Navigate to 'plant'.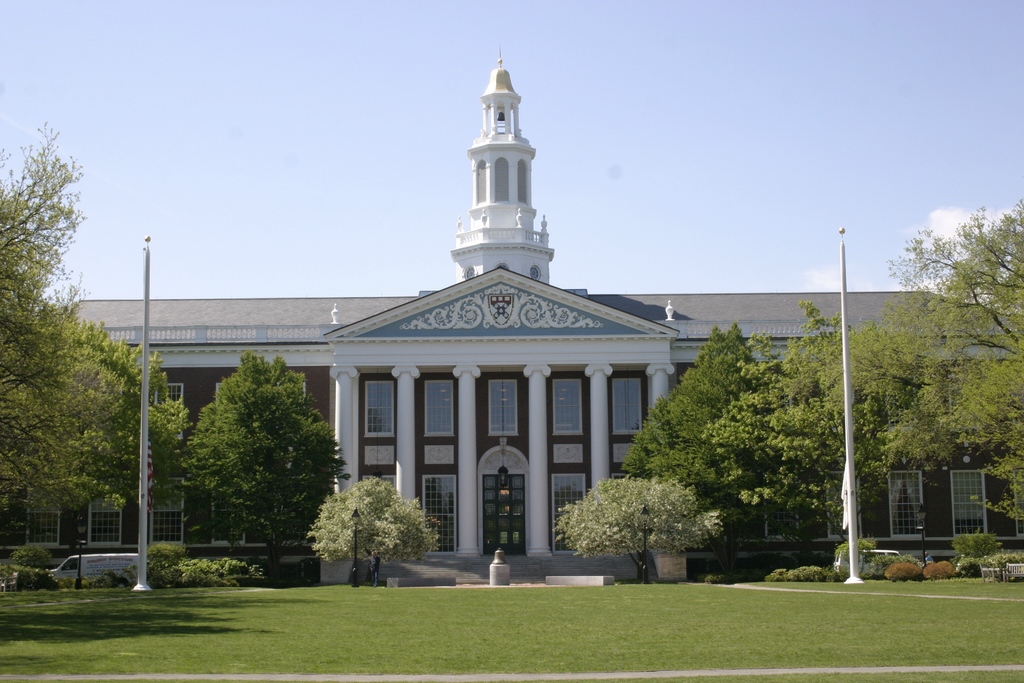
Navigation target: bbox=(306, 474, 431, 574).
